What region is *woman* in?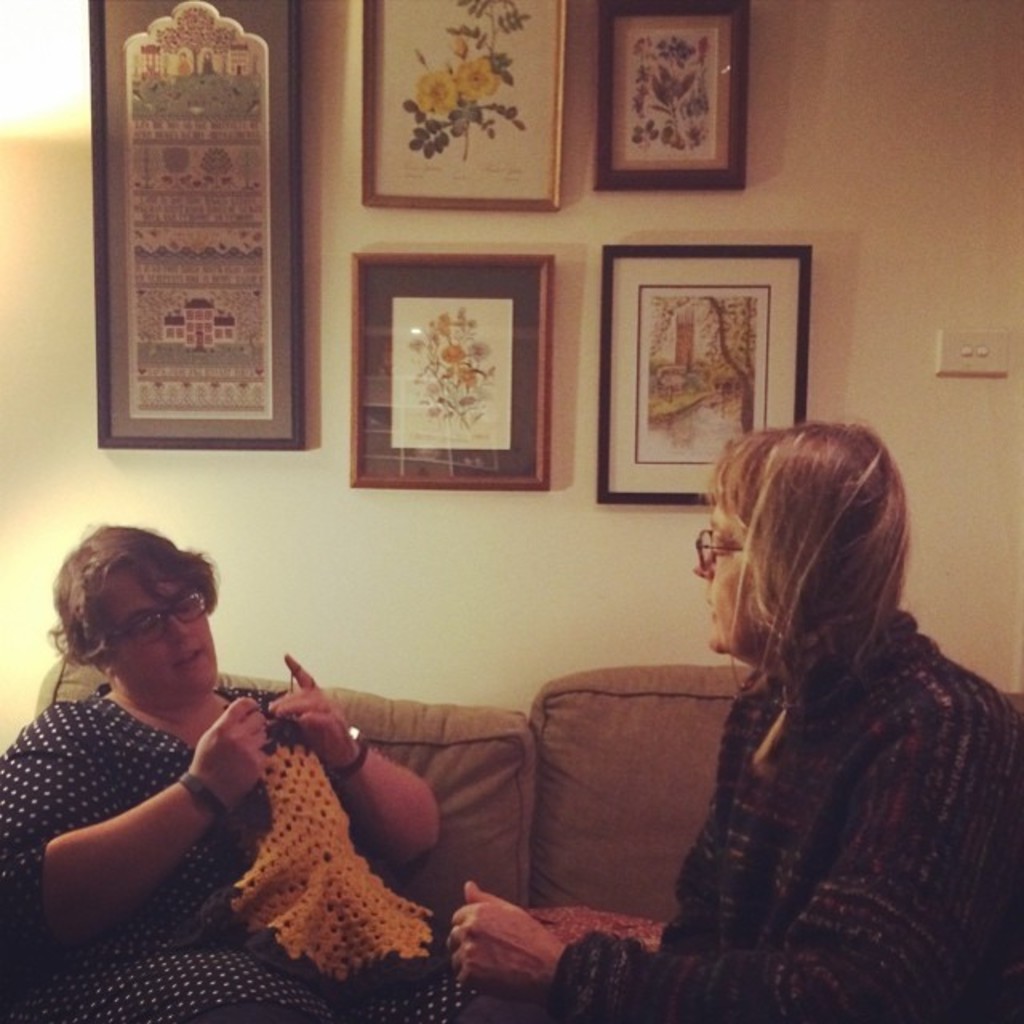
detection(608, 371, 1008, 1010).
